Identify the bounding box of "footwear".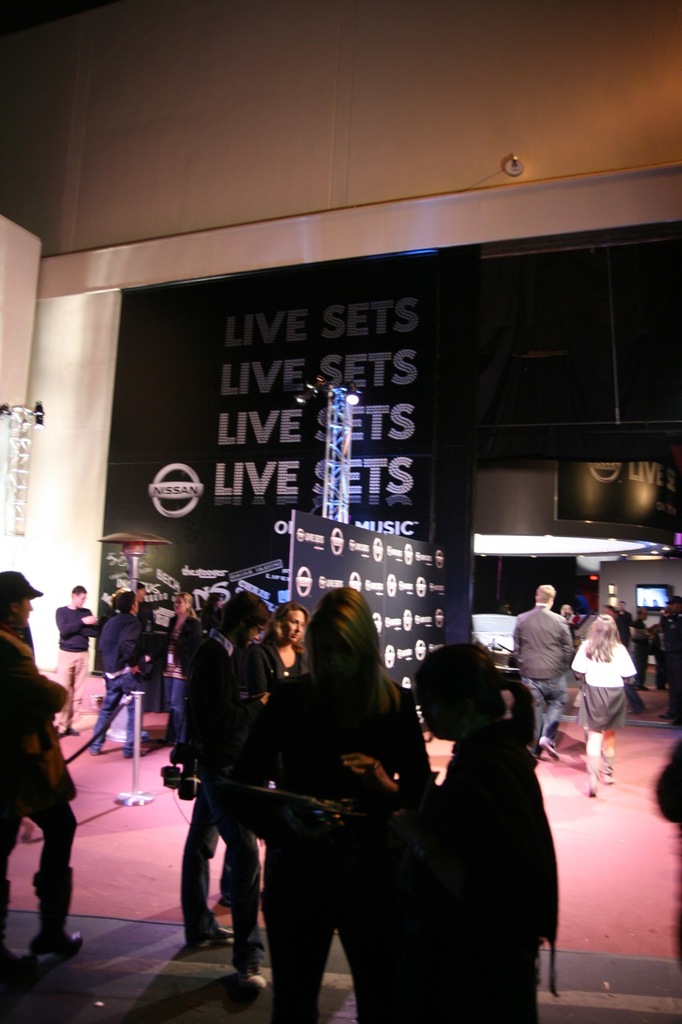
(54,719,68,739).
